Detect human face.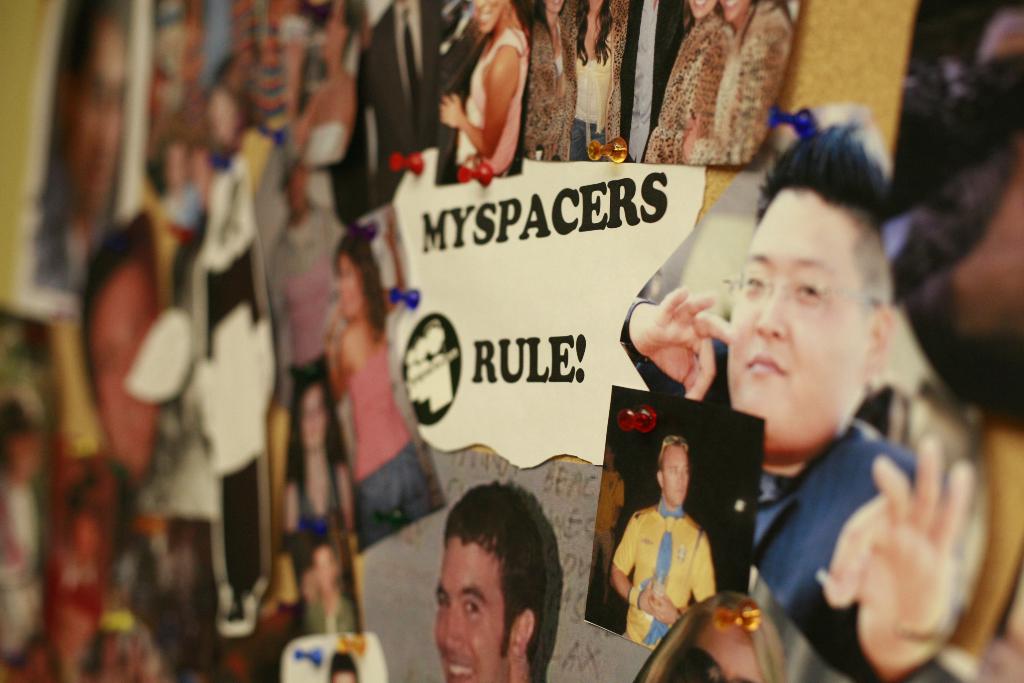
Detected at box(719, 0, 750, 27).
